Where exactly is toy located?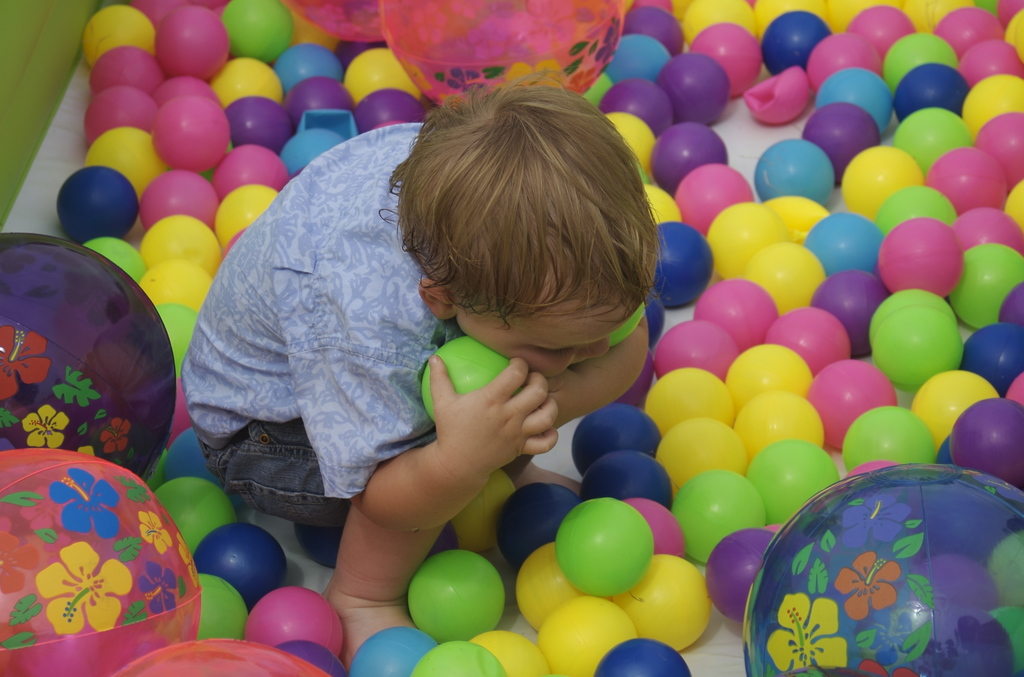
Its bounding box is {"left": 74, "top": 3, "right": 154, "bottom": 67}.
